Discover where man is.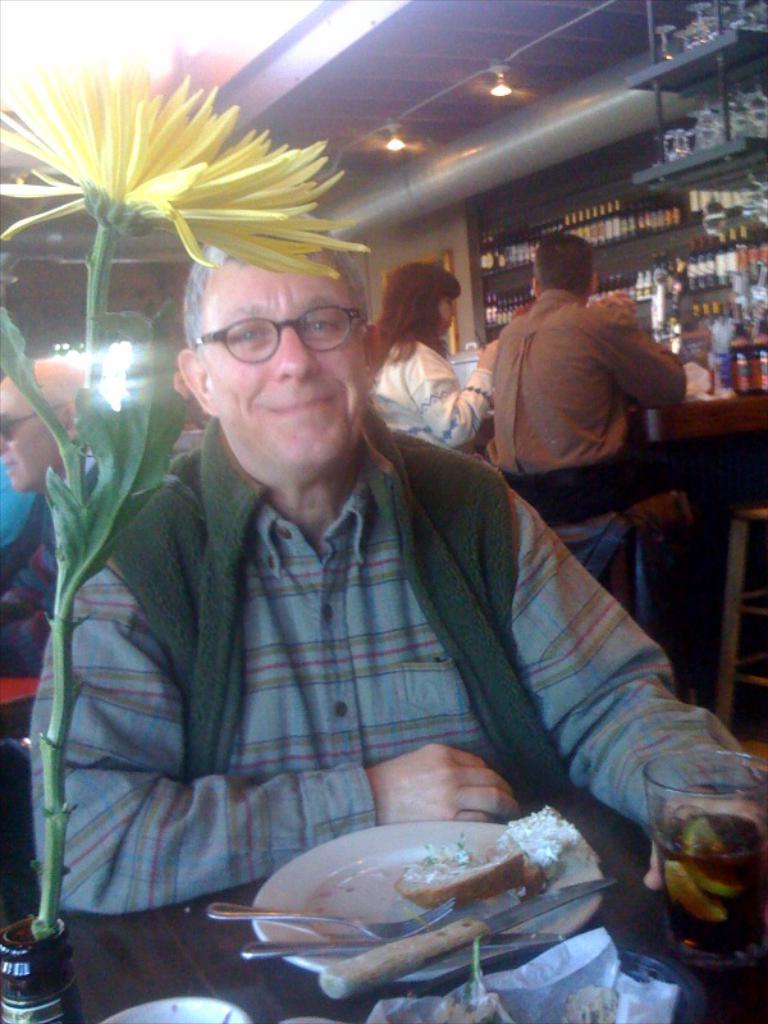
Discovered at crop(44, 210, 696, 1009).
